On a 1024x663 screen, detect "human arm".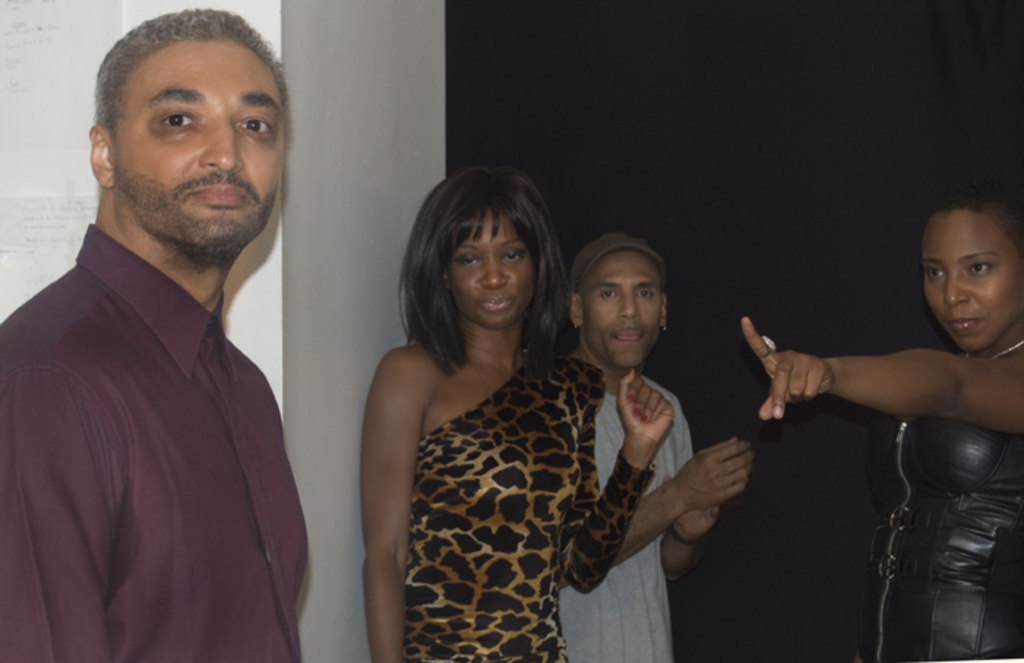
bbox(655, 503, 718, 596).
